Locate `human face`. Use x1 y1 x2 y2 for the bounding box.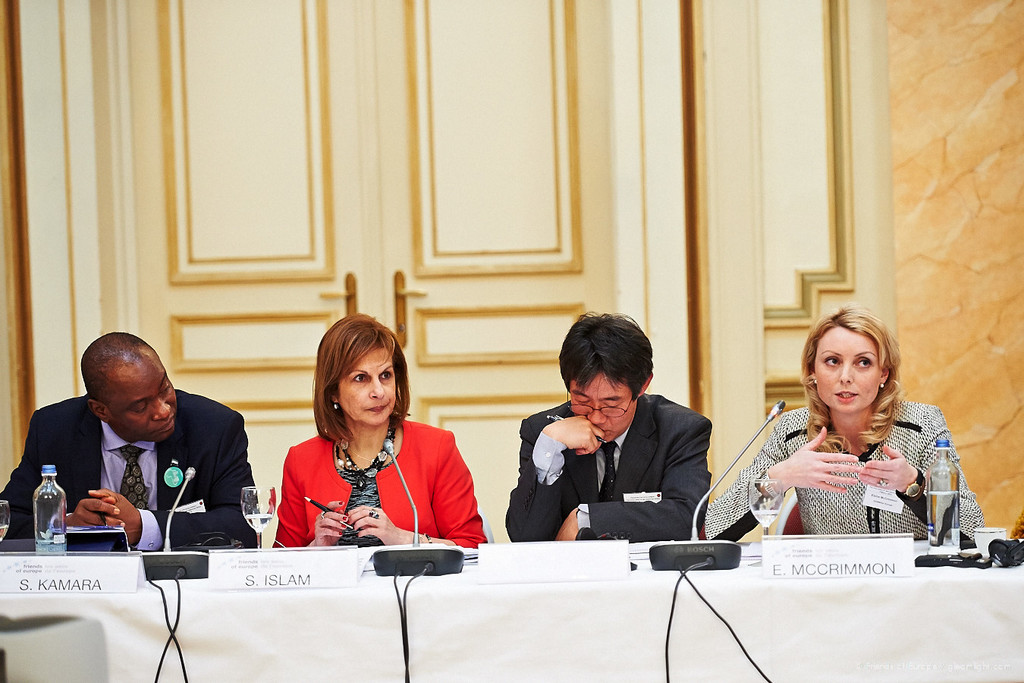
815 324 882 411.
